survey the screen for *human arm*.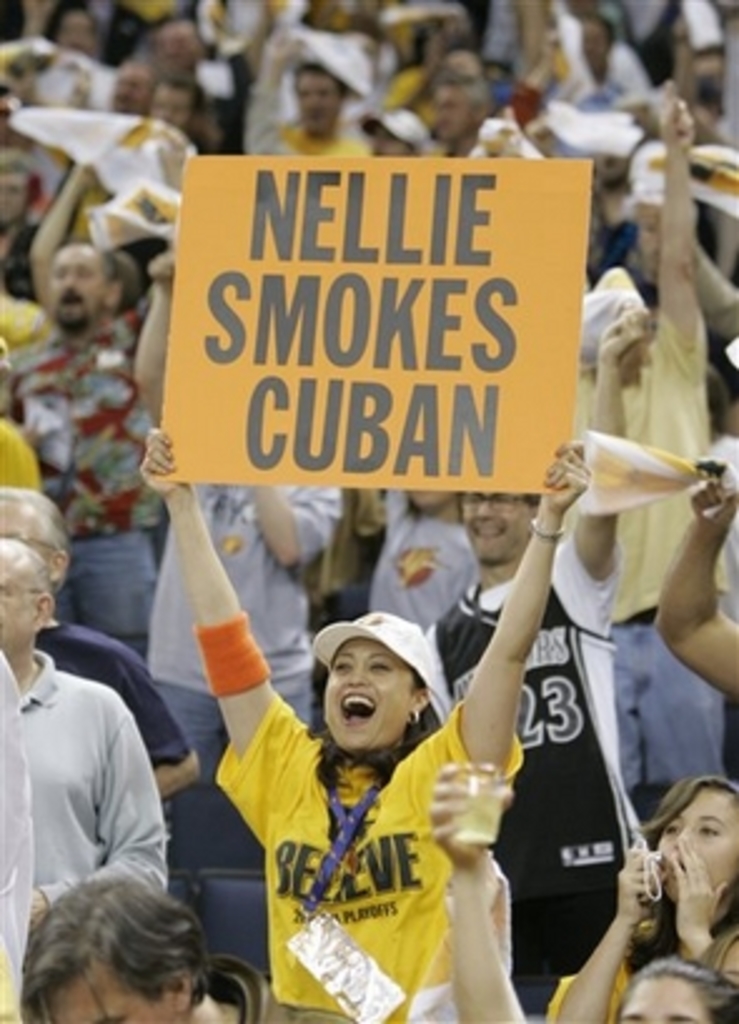
Survey found: rect(554, 844, 644, 1021).
